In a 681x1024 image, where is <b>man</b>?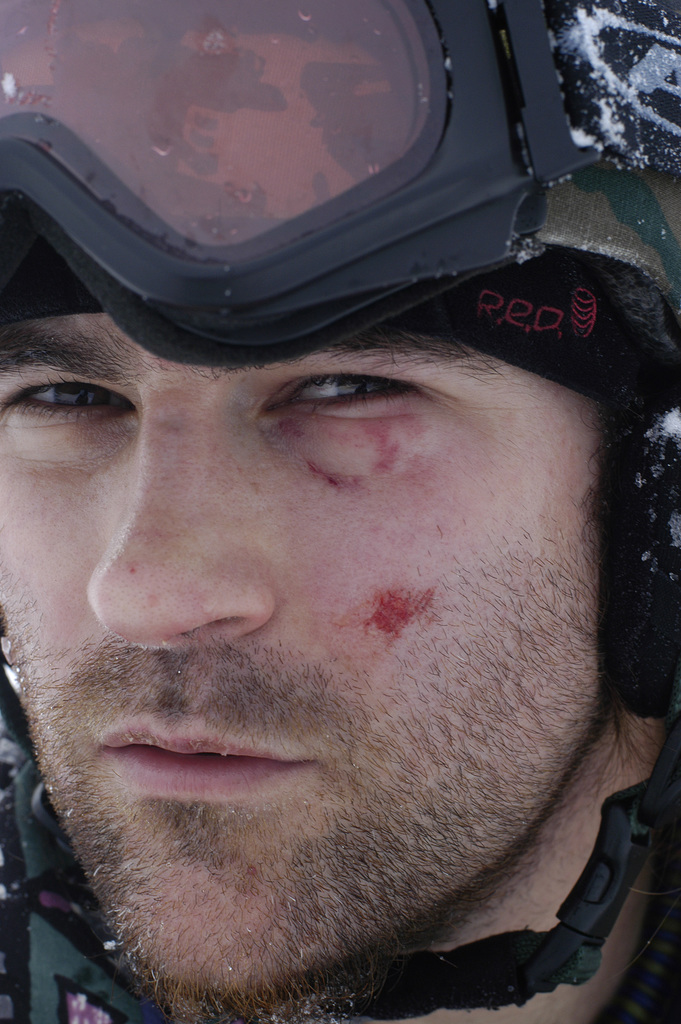
bbox=[0, 212, 680, 1013].
